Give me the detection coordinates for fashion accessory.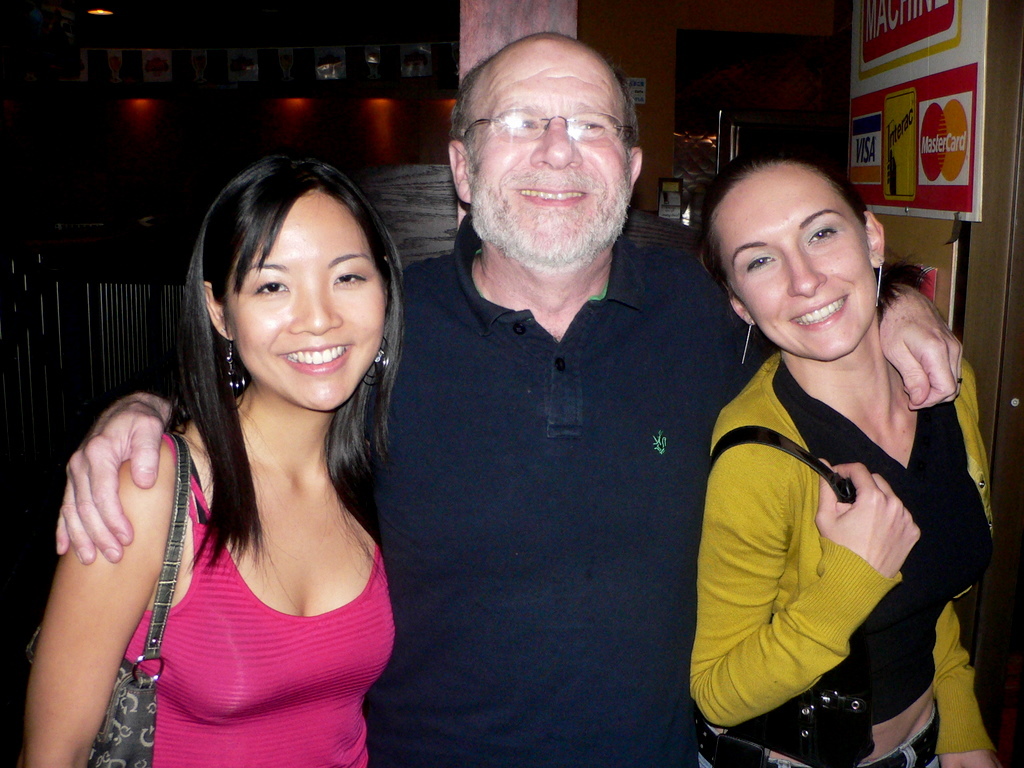
[left=18, top=422, right=193, bottom=762].
